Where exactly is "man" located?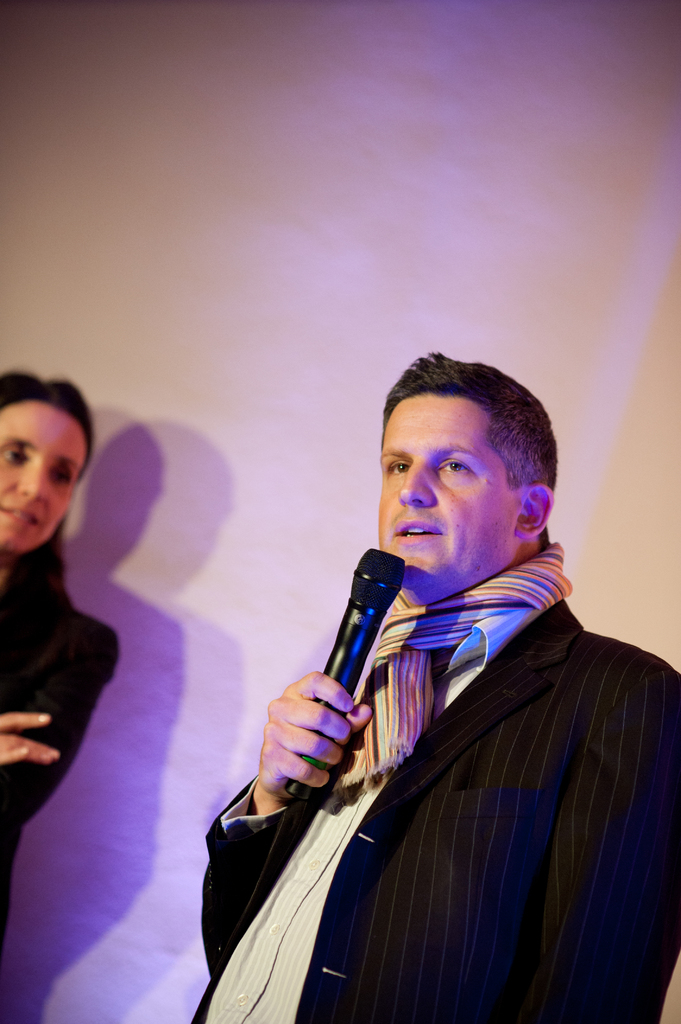
Its bounding box is 236 358 657 1023.
